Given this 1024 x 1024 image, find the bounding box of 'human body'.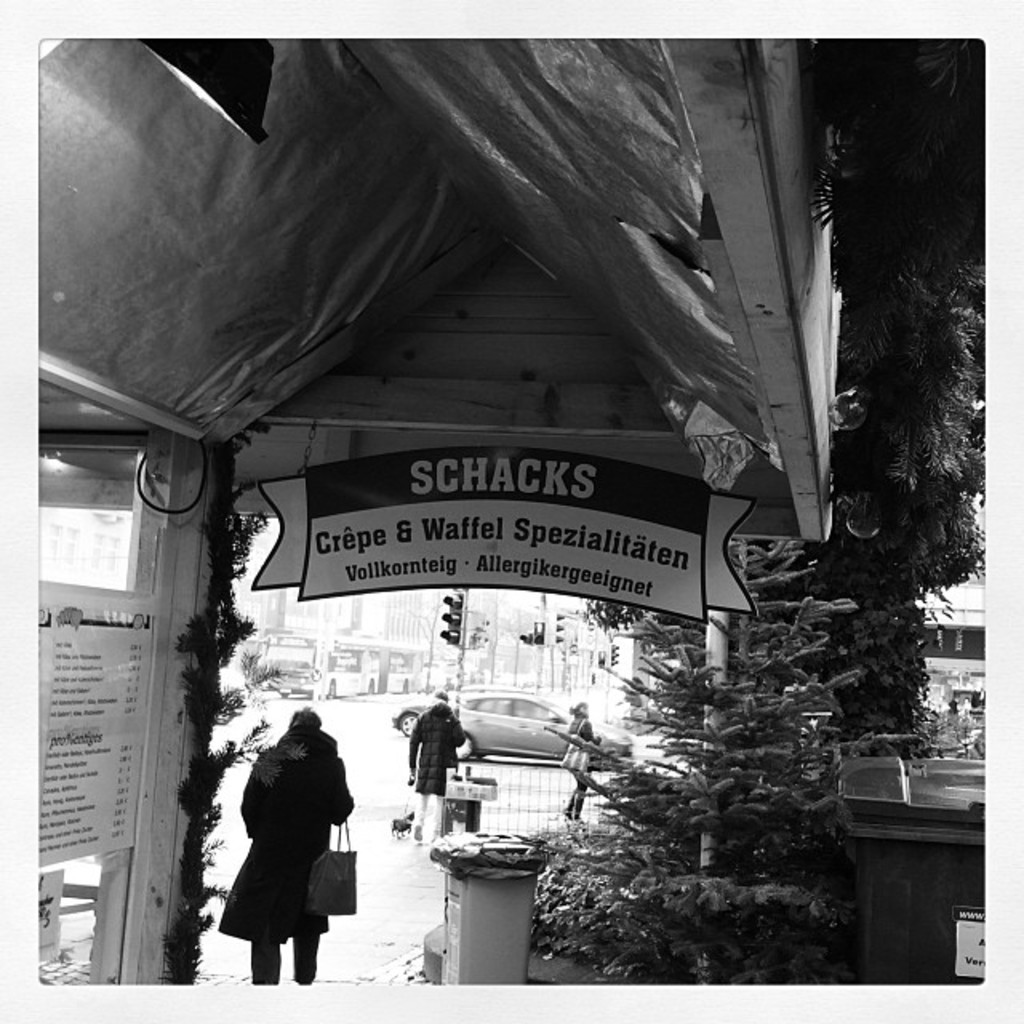
rect(218, 696, 349, 992).
